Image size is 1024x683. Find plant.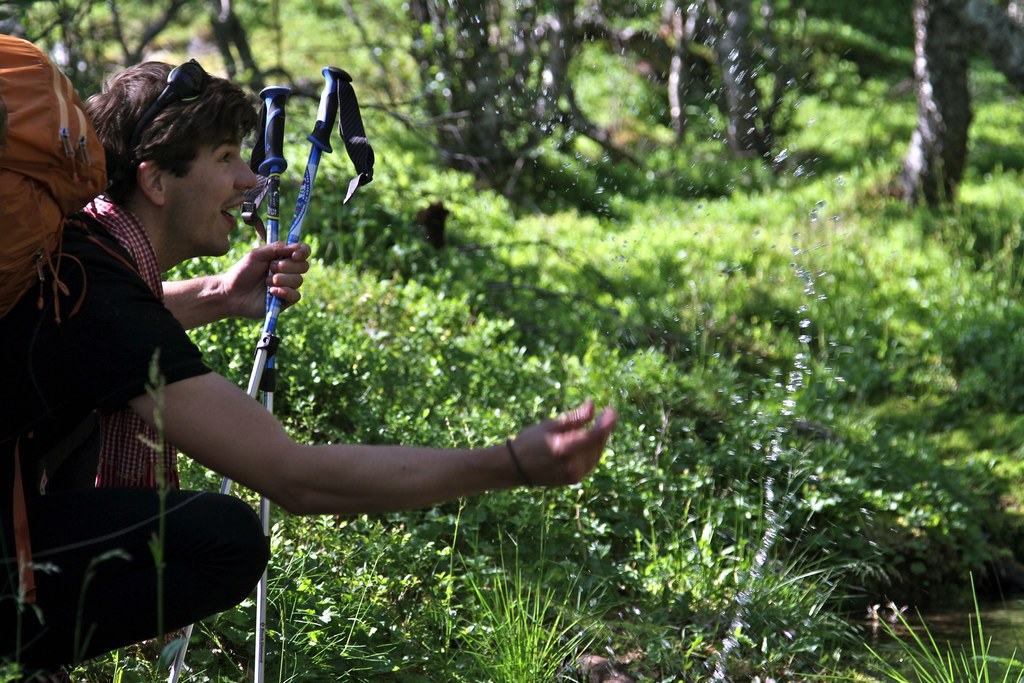
438:554:604:682.
